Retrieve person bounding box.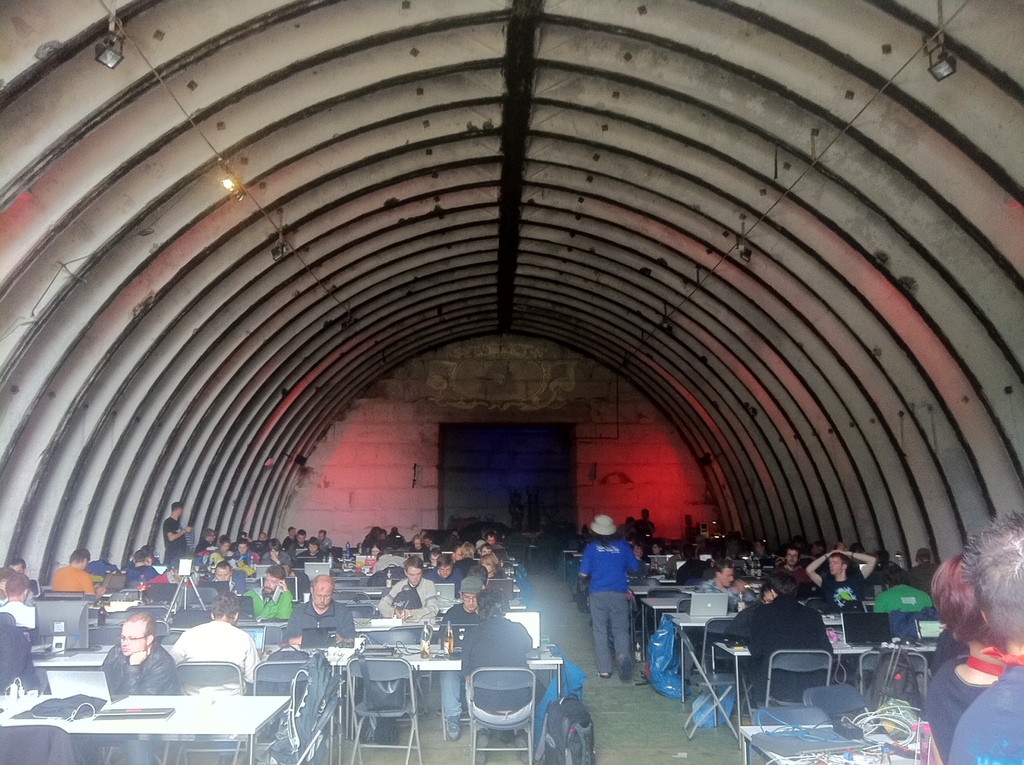
Bounding box: pyautogui.locateOnScreen(0, 552, 43, 643).
